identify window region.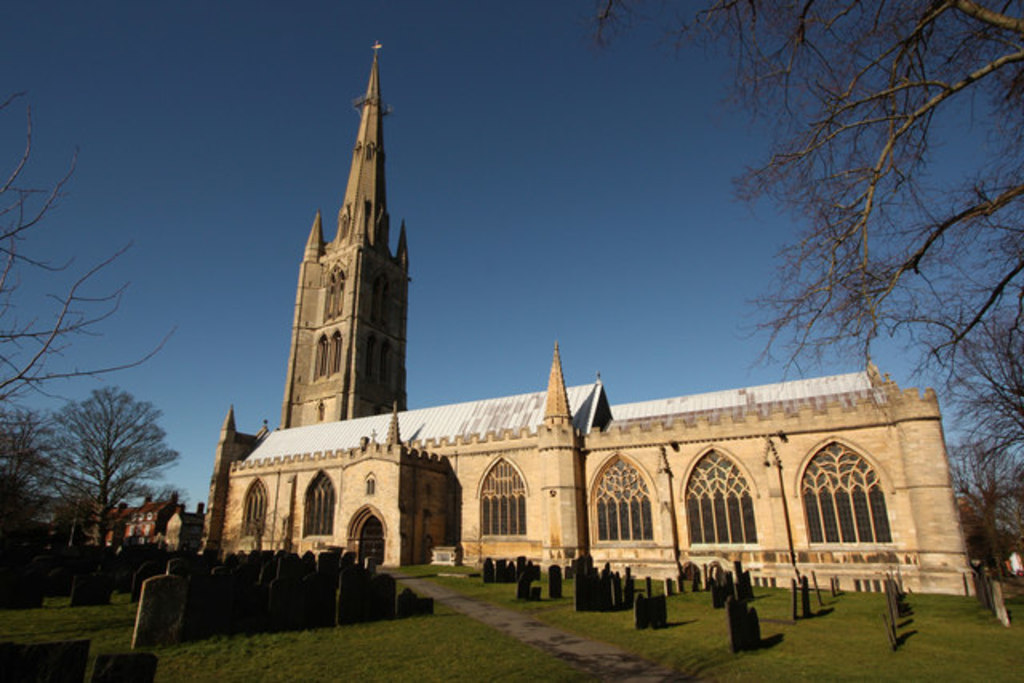
Region: locate(368, 475, 374, 491).
